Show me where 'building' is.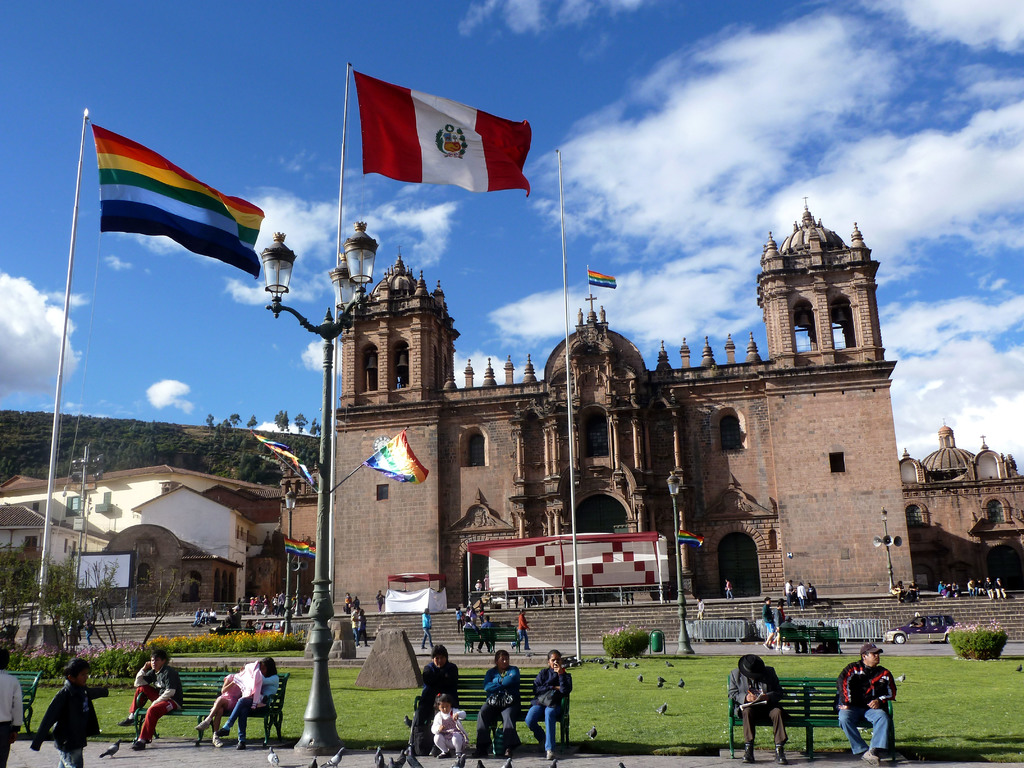
'building' is at box=[330, 200, 914, 616].
